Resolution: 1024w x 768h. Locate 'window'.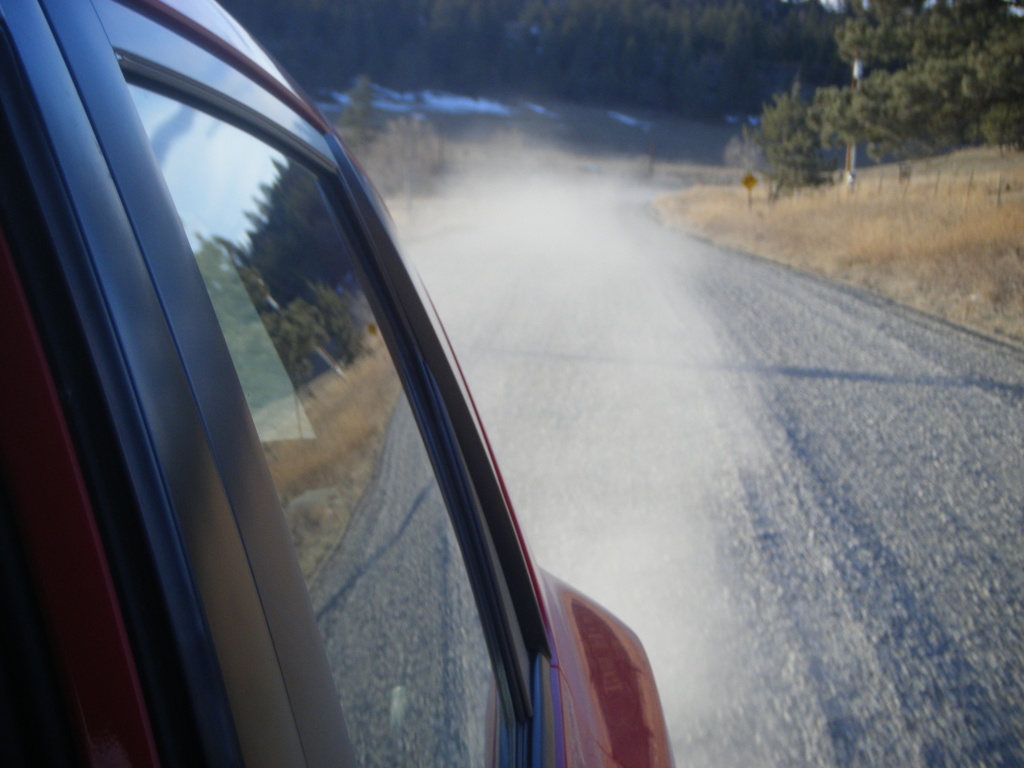
bbox=(156, 67, 667, 685).
